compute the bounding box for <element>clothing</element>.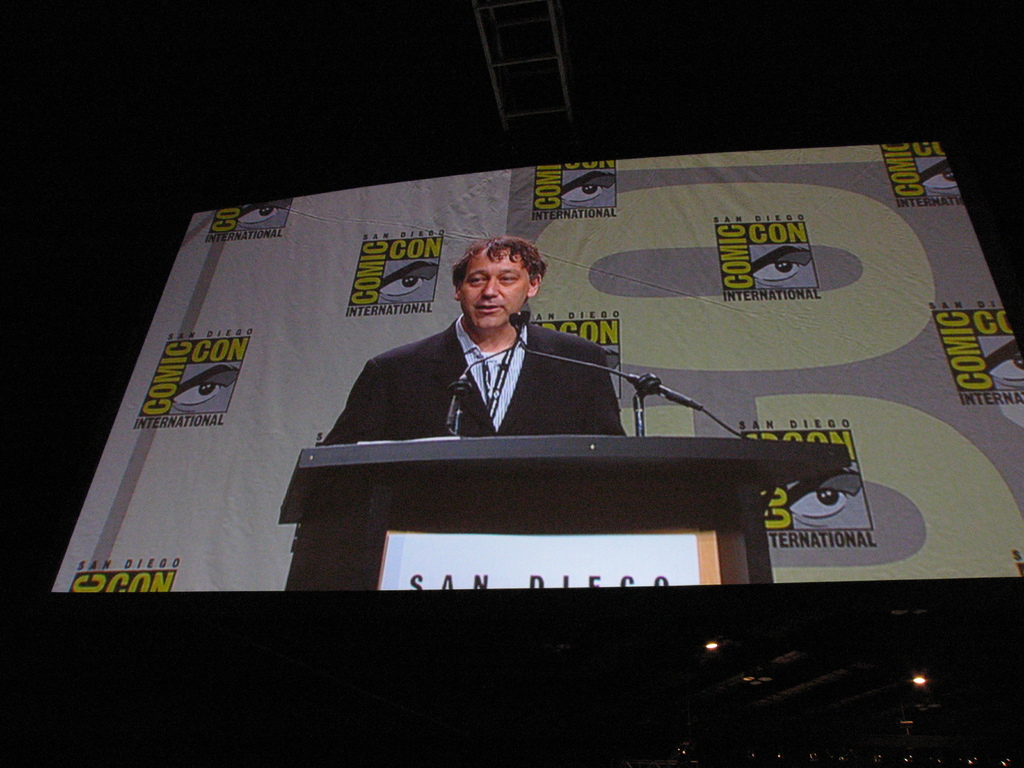
l=321, t=314, r=631, b=442.
